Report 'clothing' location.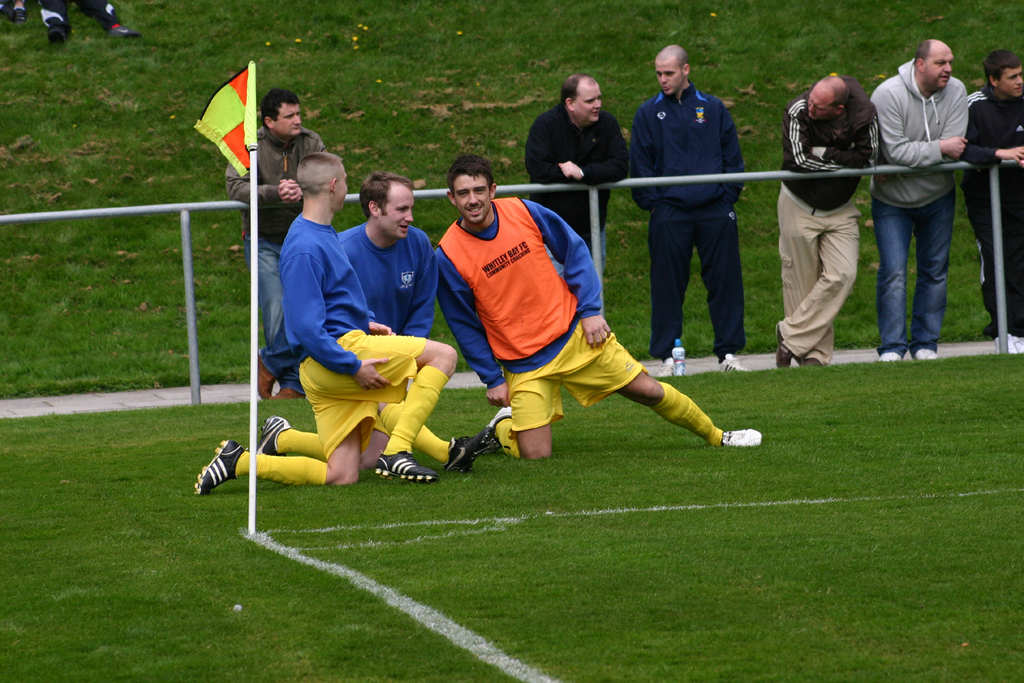
Report: {"x1": 782, "y1": 92, "x2": 864, "y2": 363}.
